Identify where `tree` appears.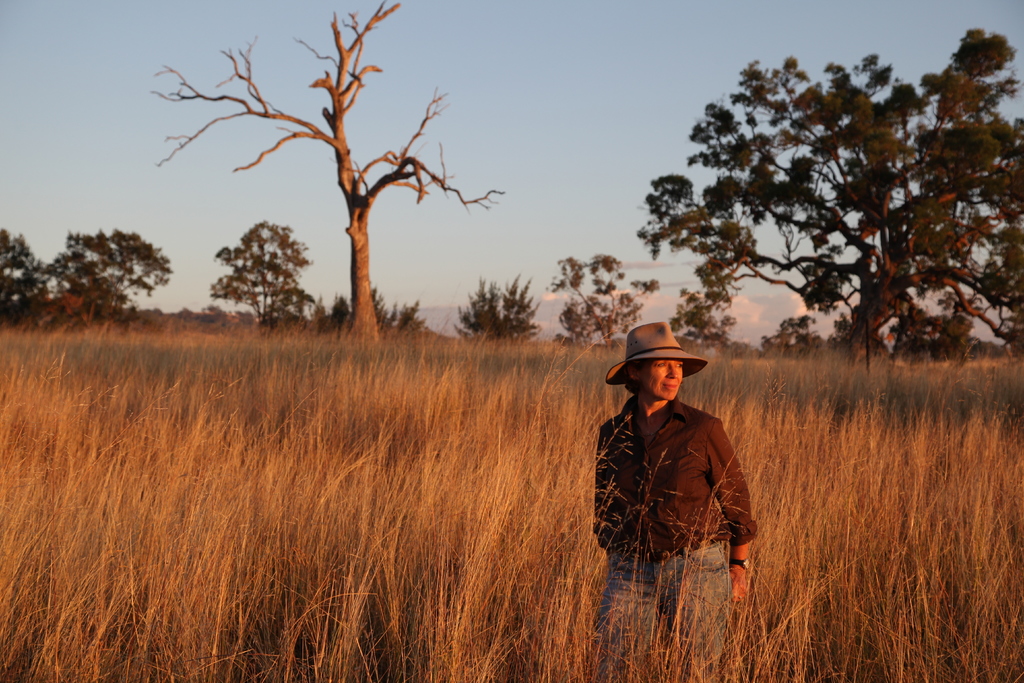
Appears at [x1=208, y1=214, x2=319, y2=331].
